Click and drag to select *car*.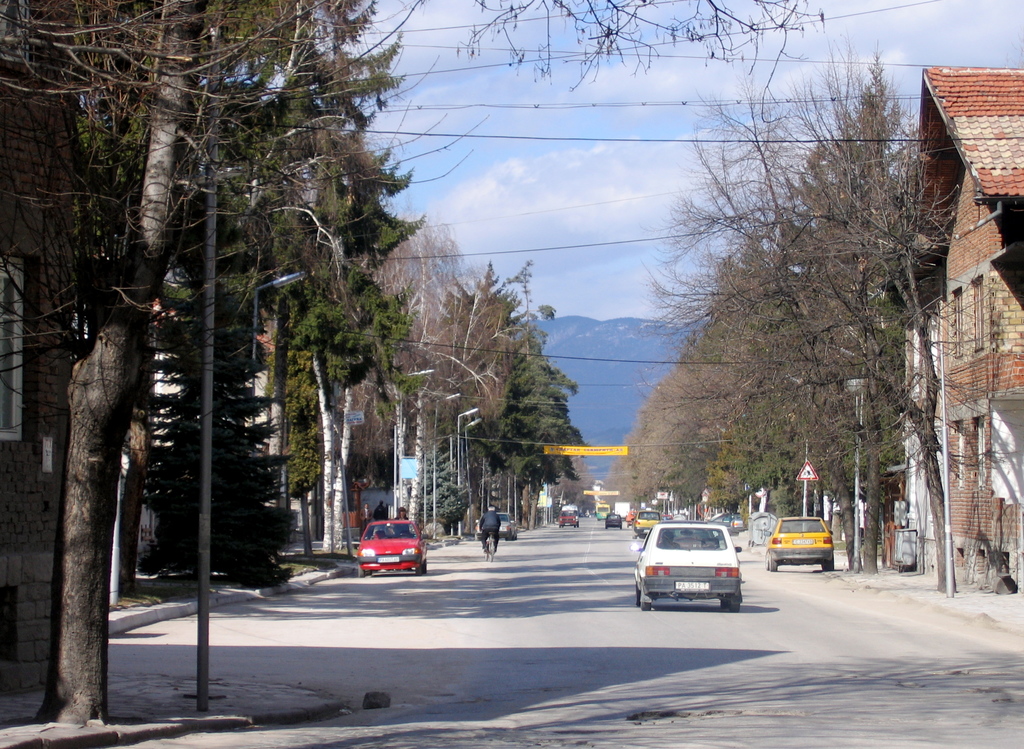
Selection: (x1=602, y1=515, x2=618, y2=529).
